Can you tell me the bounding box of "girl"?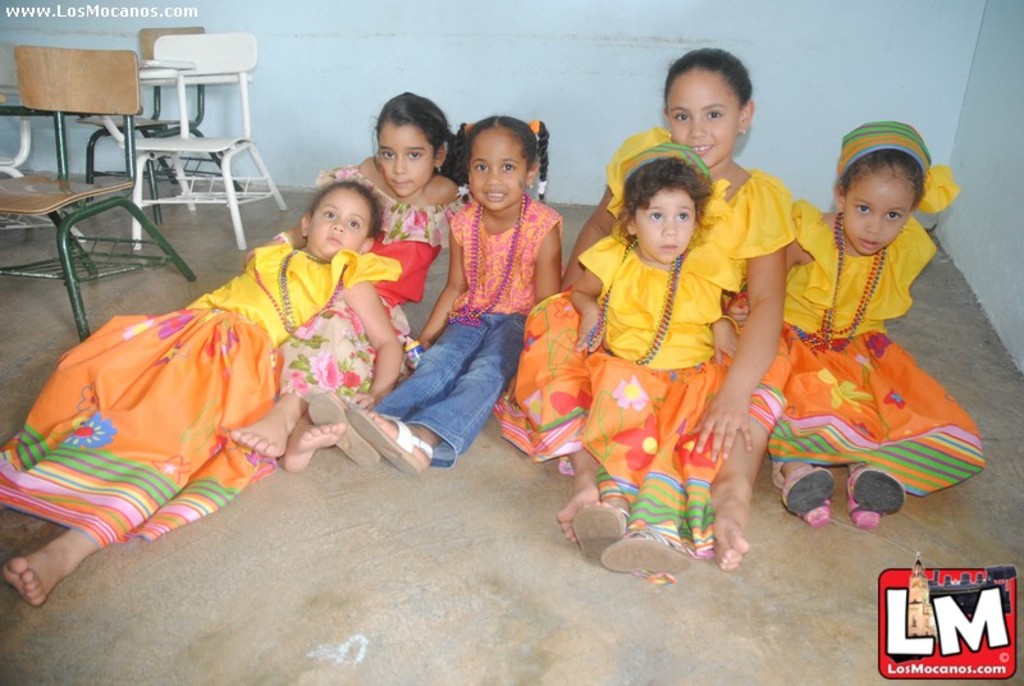
(228,90,466,474).
